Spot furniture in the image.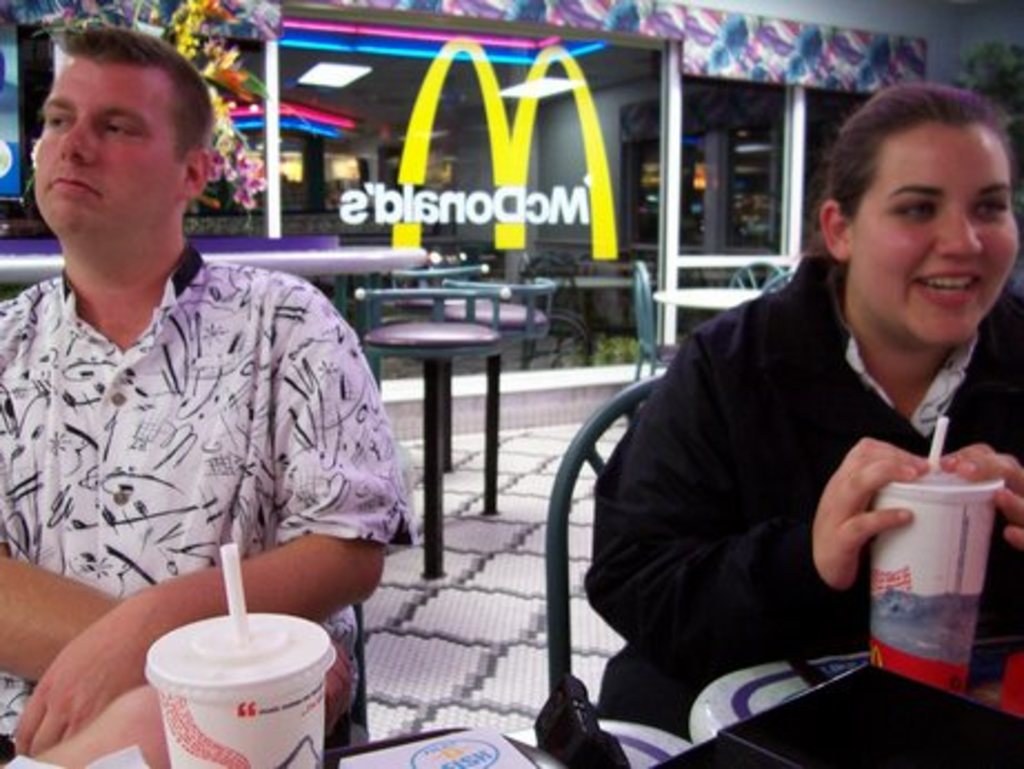
furniture found at [351,600,373,747].
